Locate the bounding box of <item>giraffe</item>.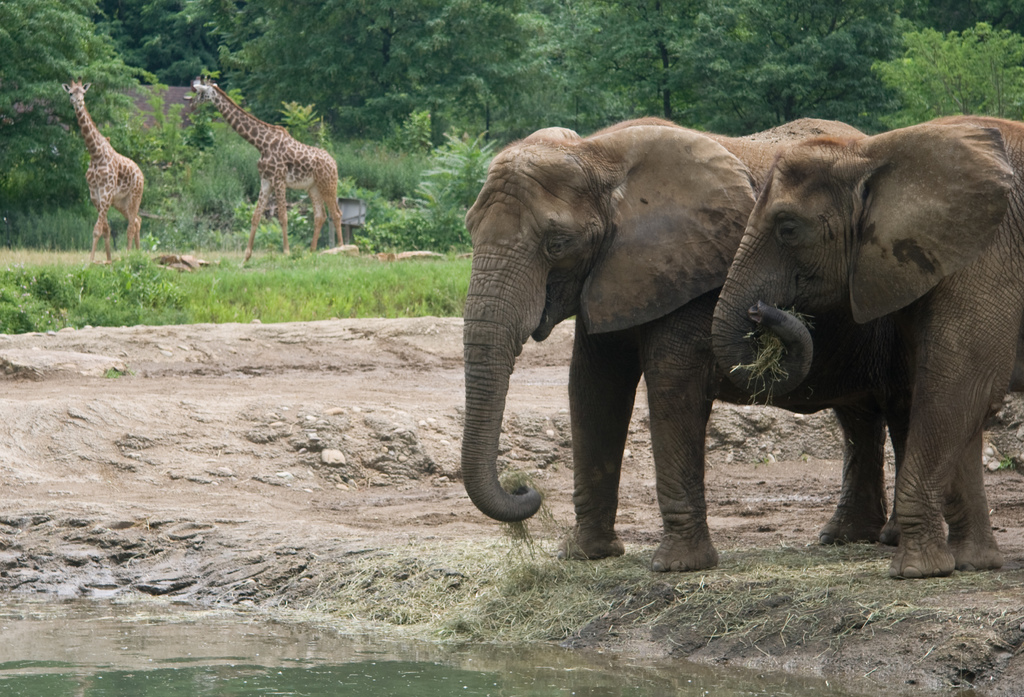
Bounding box: (left=177, top=78, right=342, bottom=259).
